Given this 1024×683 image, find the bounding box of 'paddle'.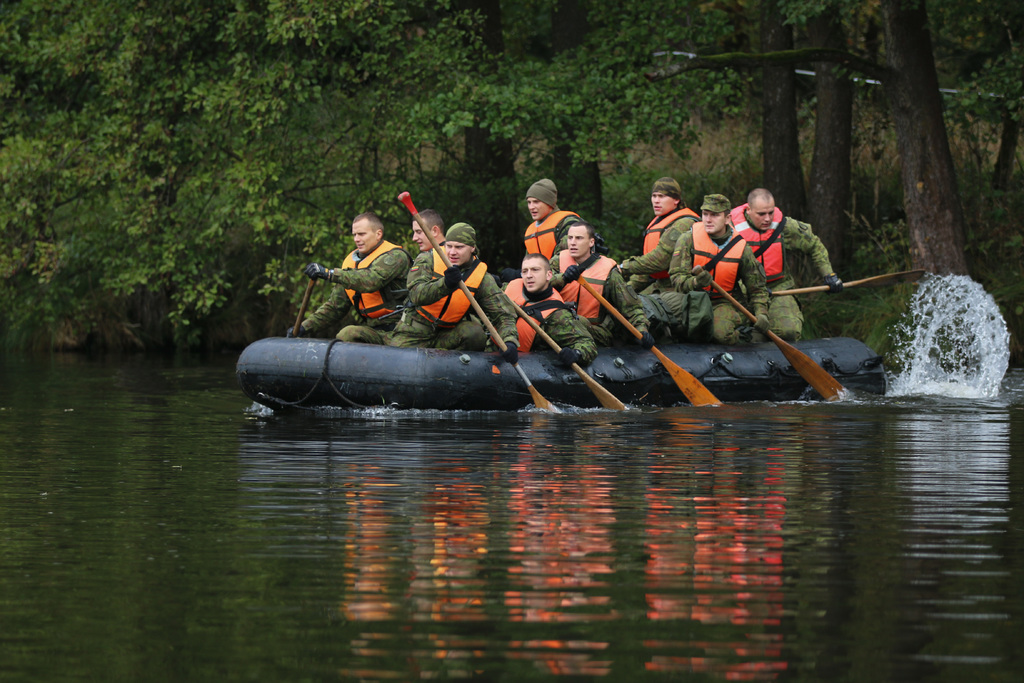
crop(515, 301, 625, 411).
